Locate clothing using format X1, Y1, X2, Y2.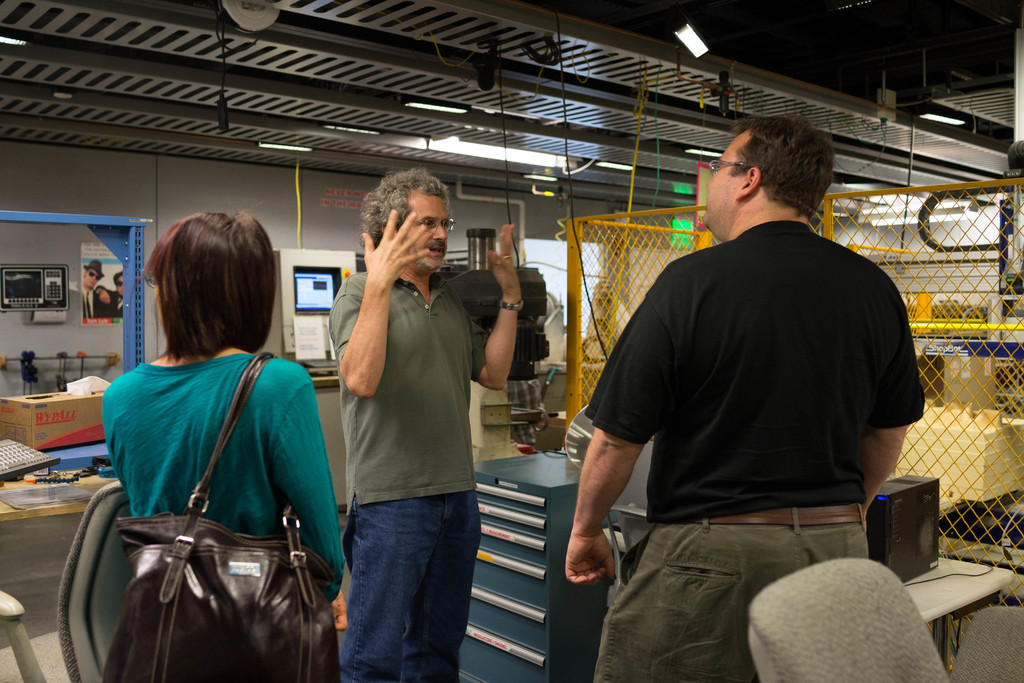
94, 362, 349, 605.
